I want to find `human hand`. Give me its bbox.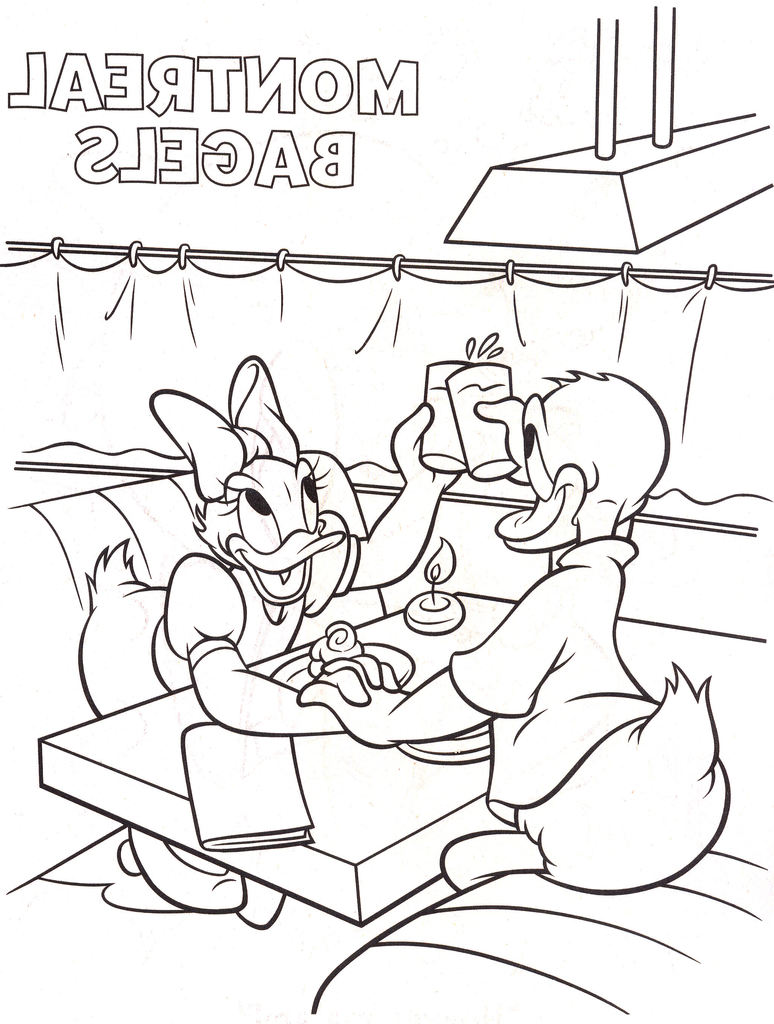
(left=294, top=657, right=403, bottom=732).
